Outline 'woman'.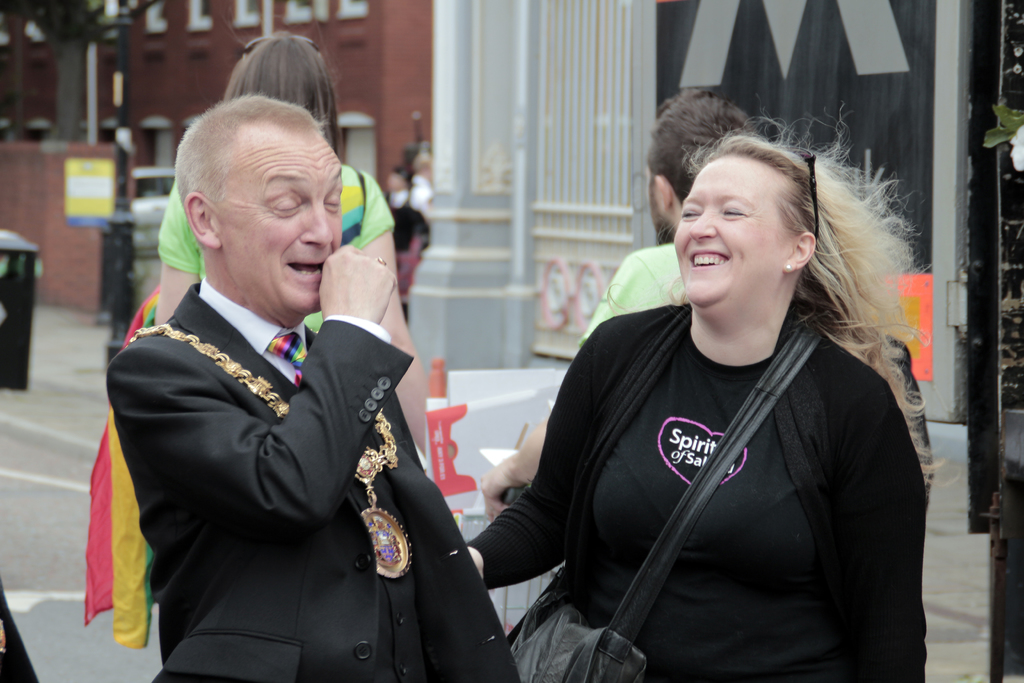
Outline: (left=149, top=29, right=428, bottom=452).
